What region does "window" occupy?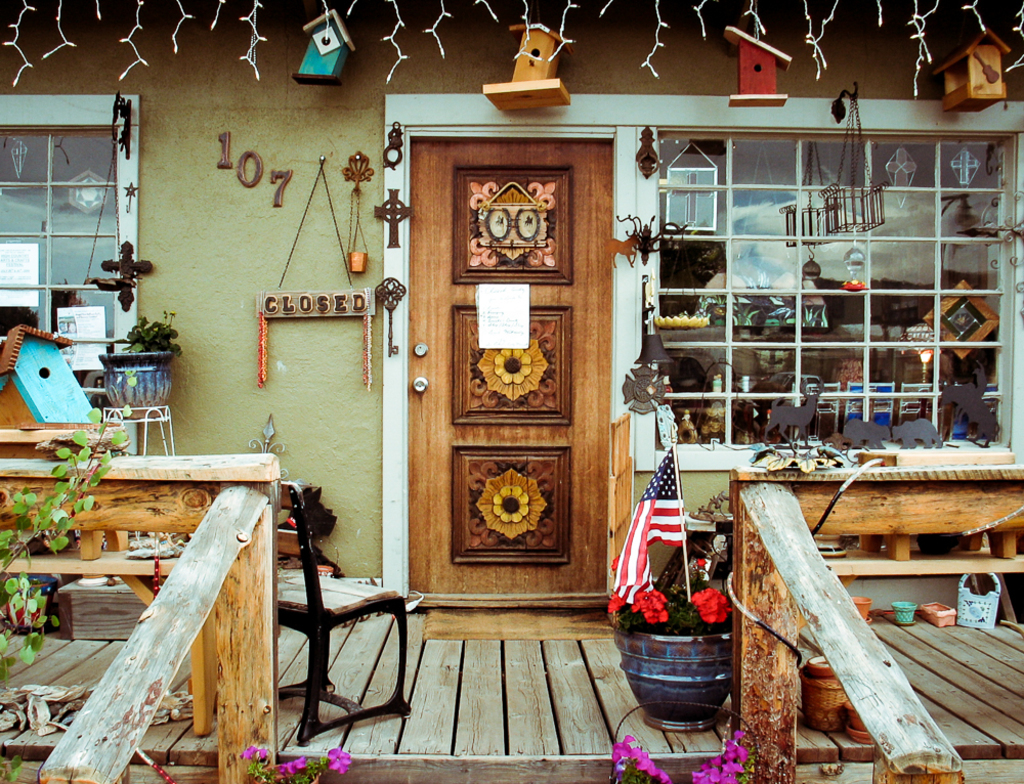
pyautogui.locateOnScreen(630, 124, 1023, 475).
